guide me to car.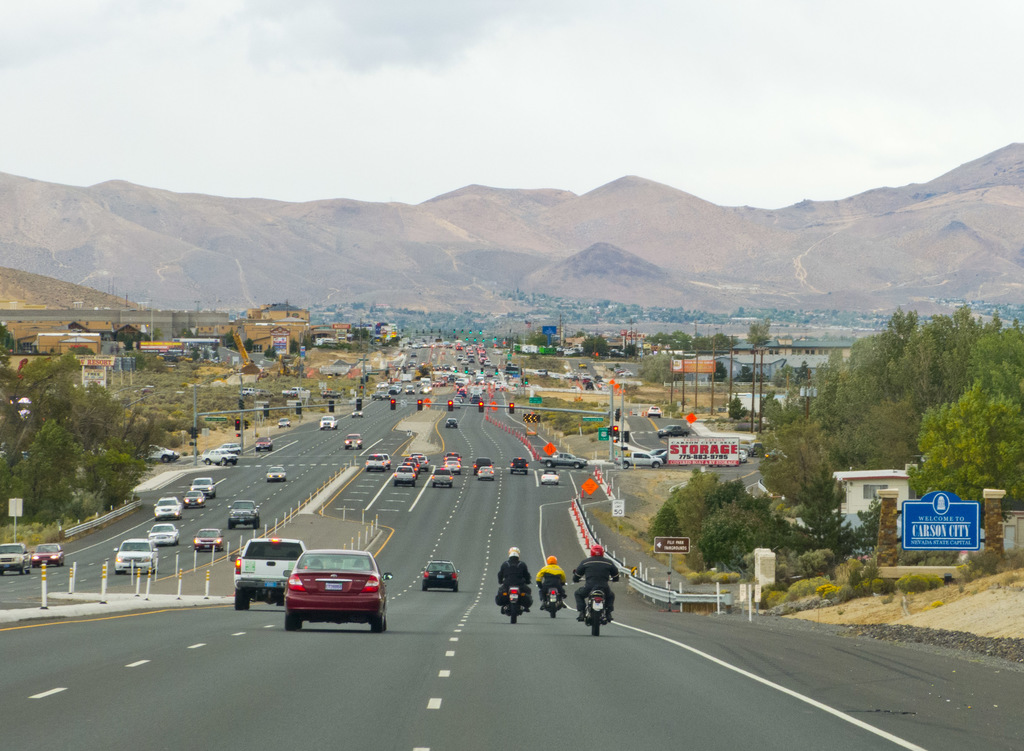
Guidance: rect(146, 448, 179, 465).
